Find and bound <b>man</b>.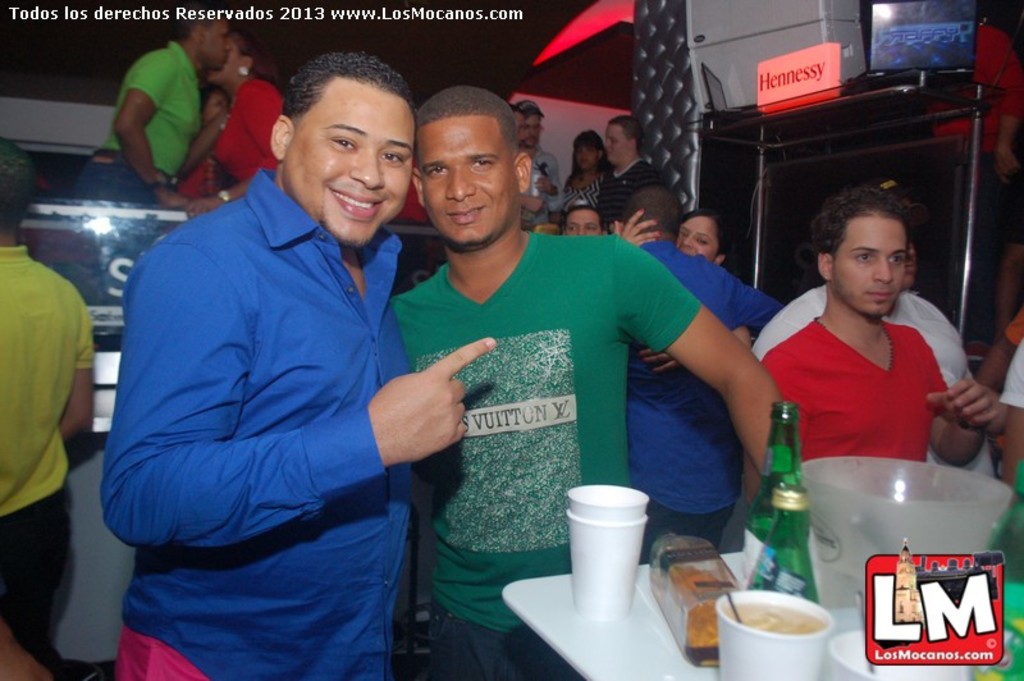
Bound: <region>750, 175, 997, 481</region>.
